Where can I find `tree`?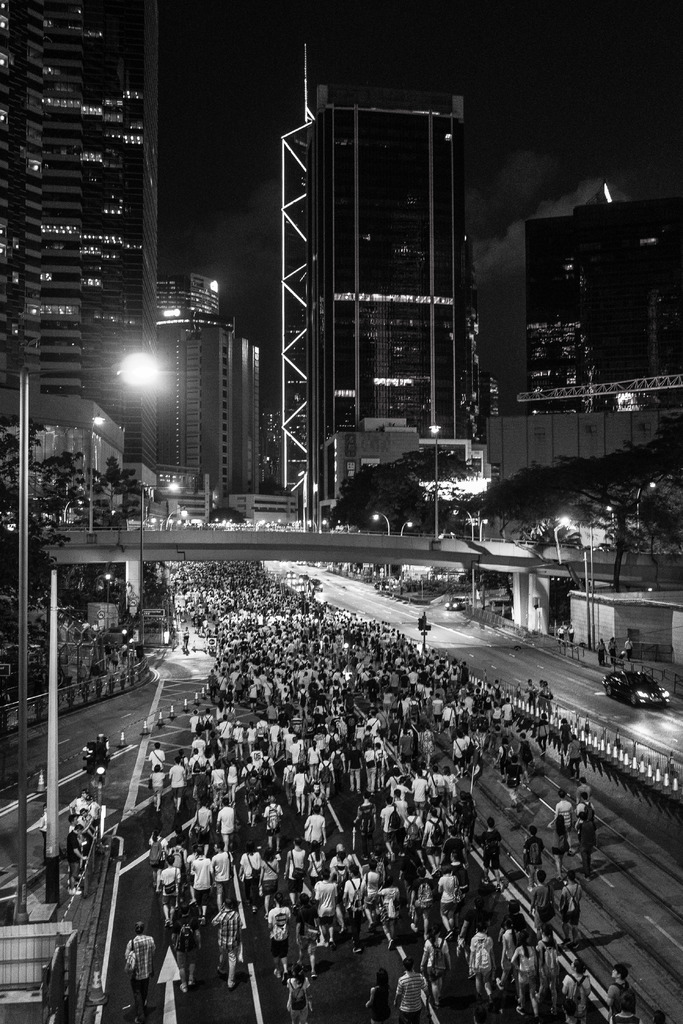
You can find it at region(68, 445, 150, 520).
